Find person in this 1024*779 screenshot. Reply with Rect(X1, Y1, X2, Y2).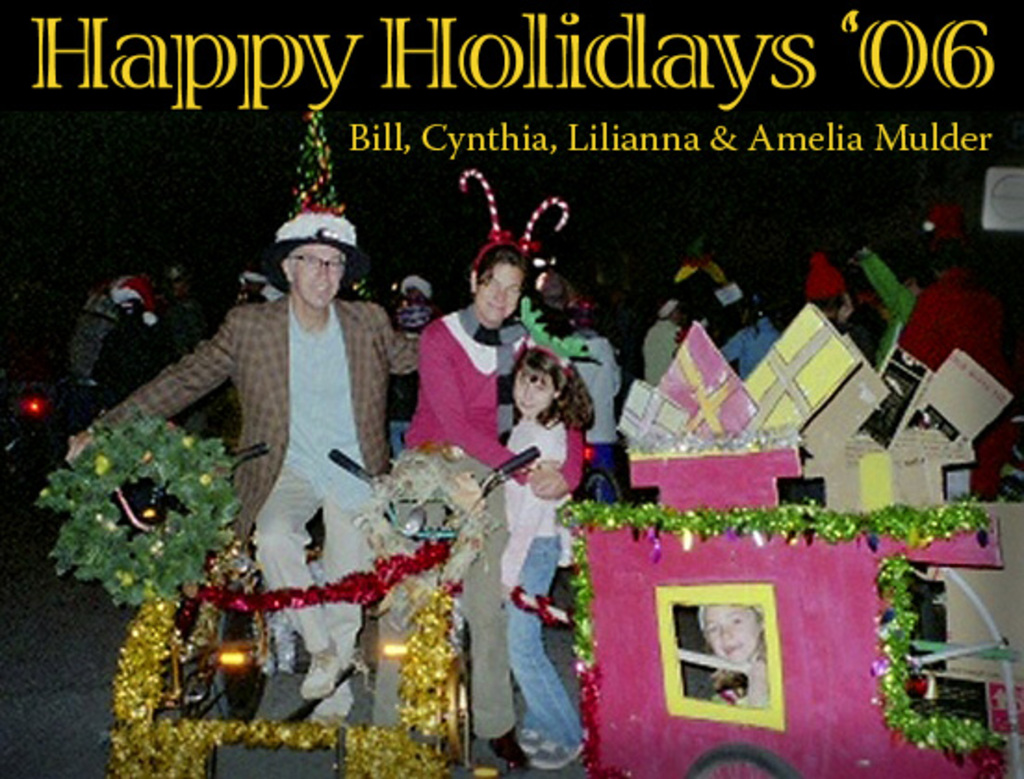
Rect(492, 343, 577, 777).
